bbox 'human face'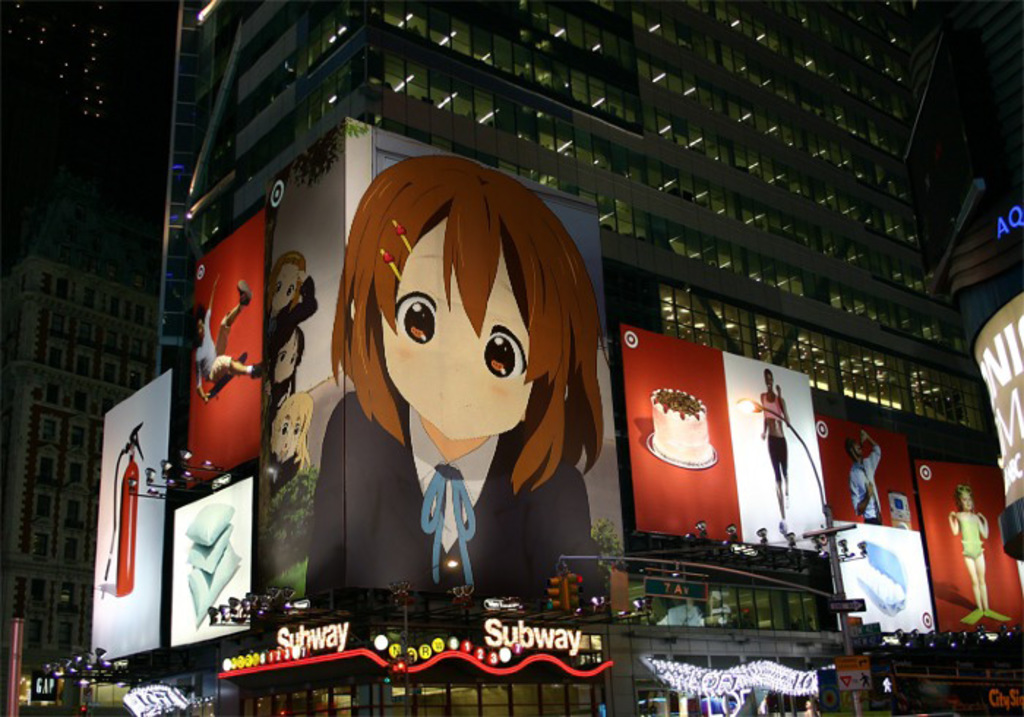
Rect(960, 492, 974, 511)
